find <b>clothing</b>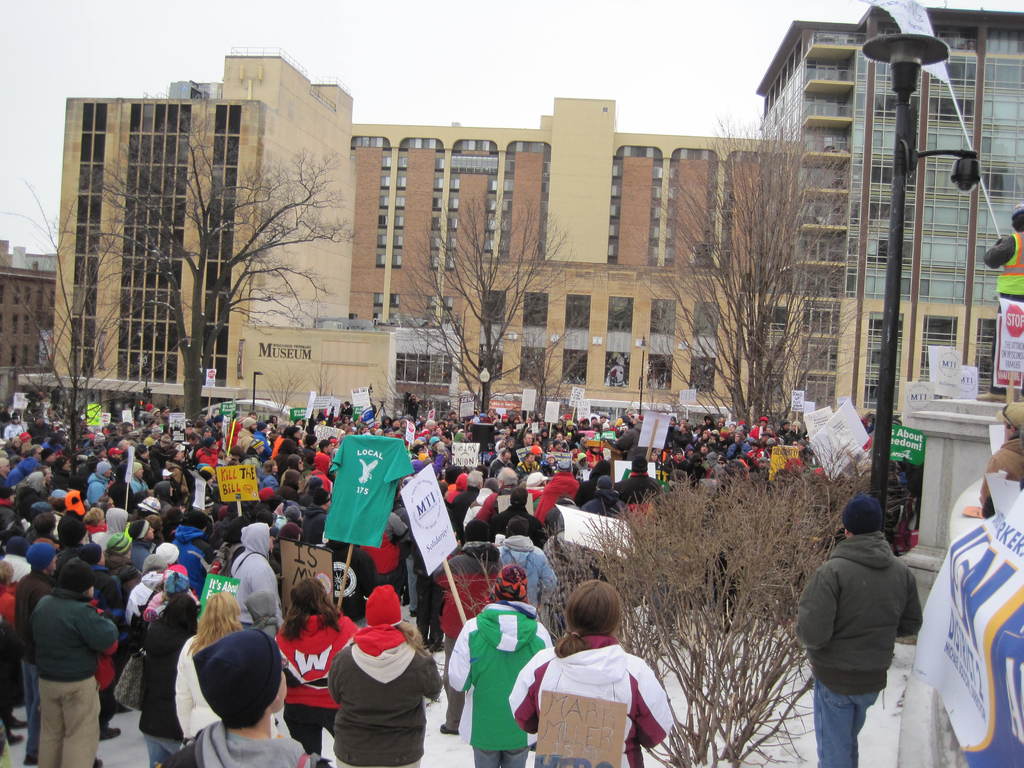
<region>179, 643, 225, 736</region>
